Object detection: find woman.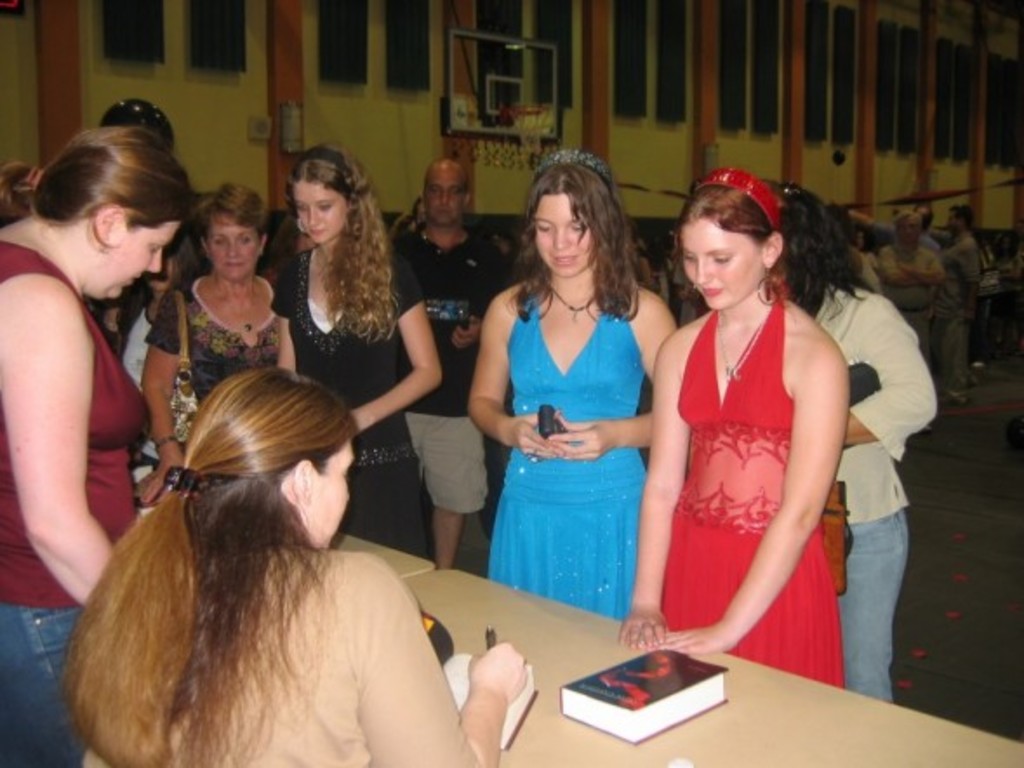
<box>61,358,530,766</box>.
